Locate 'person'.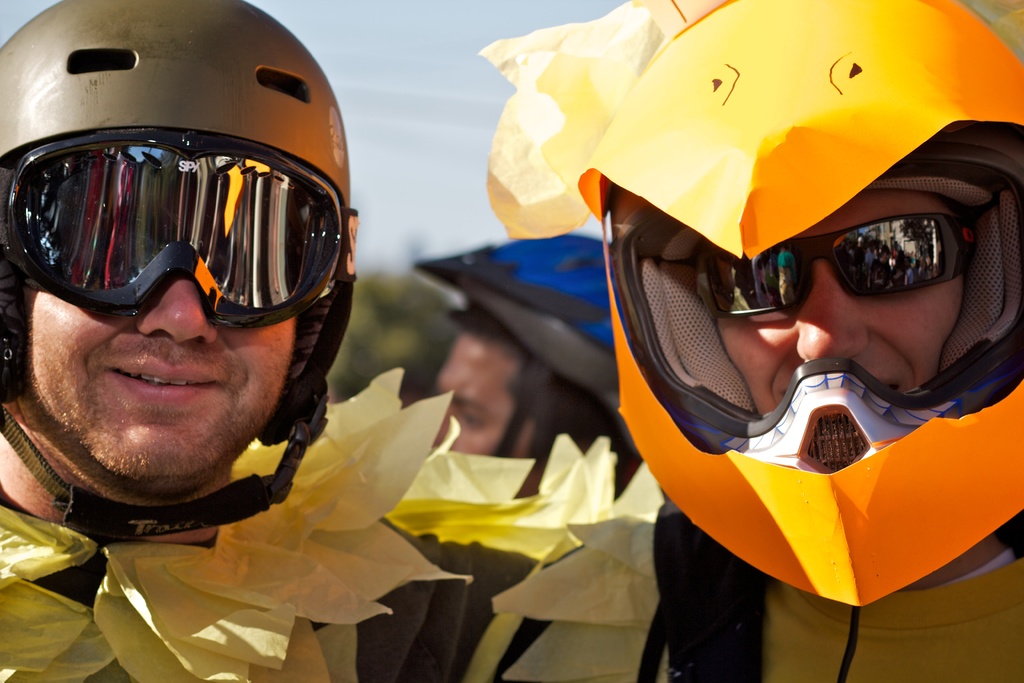
Bounding box: (left=352, top=231, right=655, bottom=682).
